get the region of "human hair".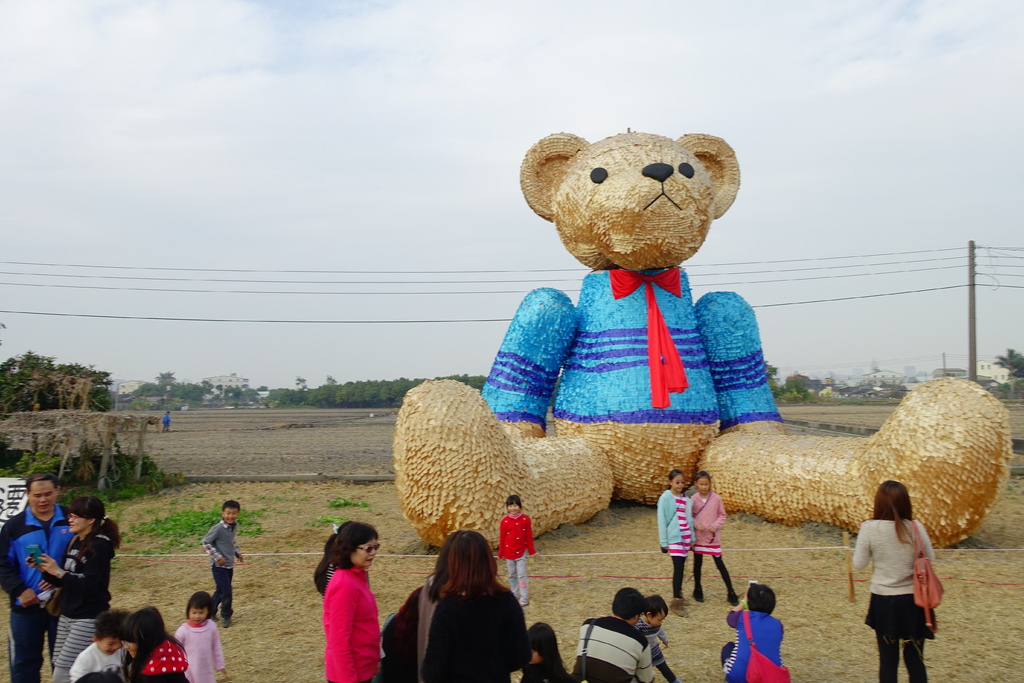
box=[695, 469, 714, 488].
